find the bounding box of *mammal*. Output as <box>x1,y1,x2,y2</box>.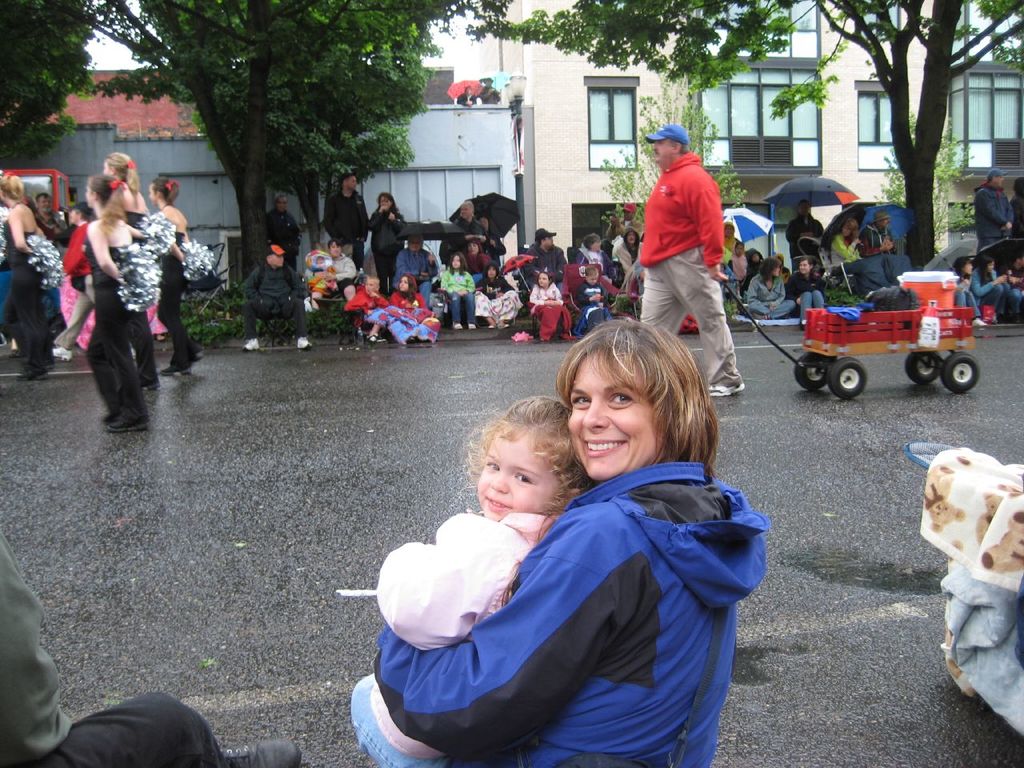
<box>454,198,482,242</box>.
